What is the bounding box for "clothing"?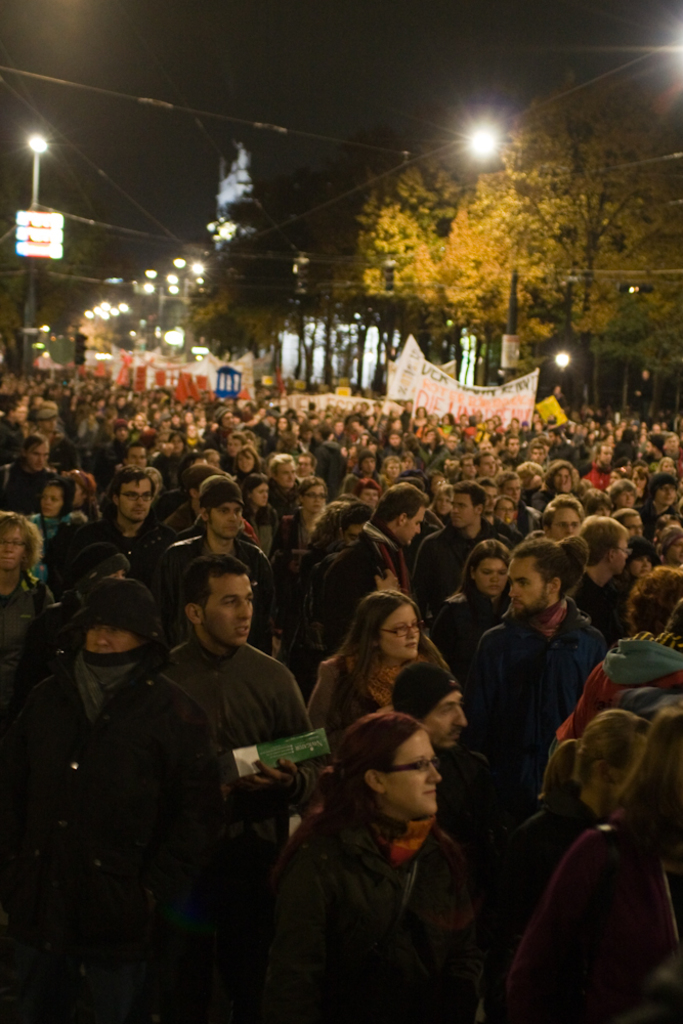
x1=56, y1=580, x2=154, y2=628.
